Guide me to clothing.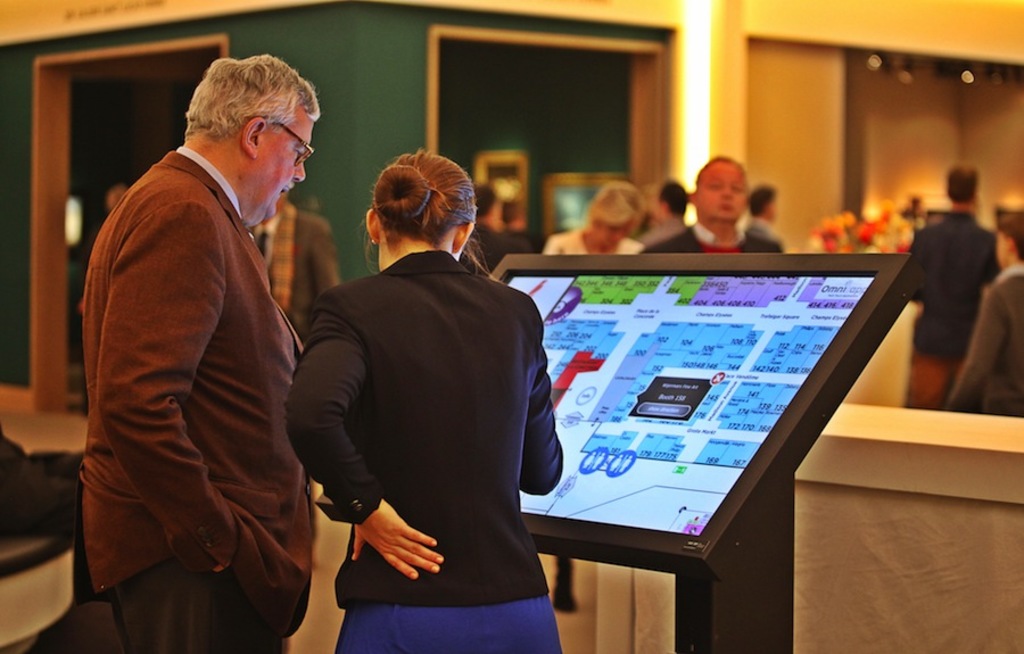
Guidance: (80,133,312,653).
